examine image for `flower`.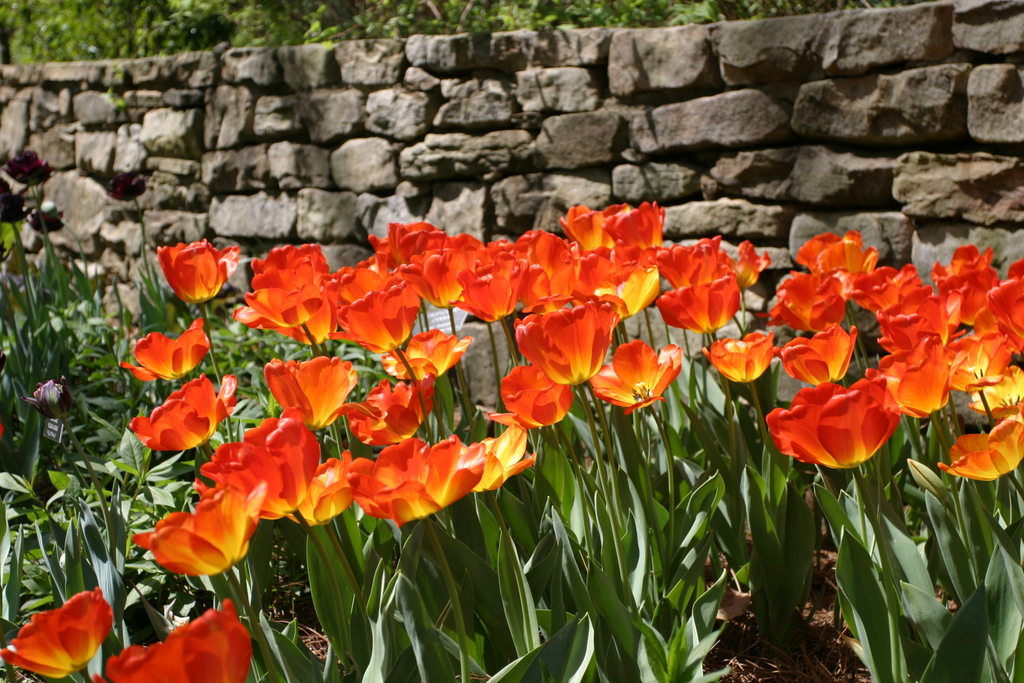
Examination result: {"left": 383, "top": 332, "right": 475, "bottom": 368}.
